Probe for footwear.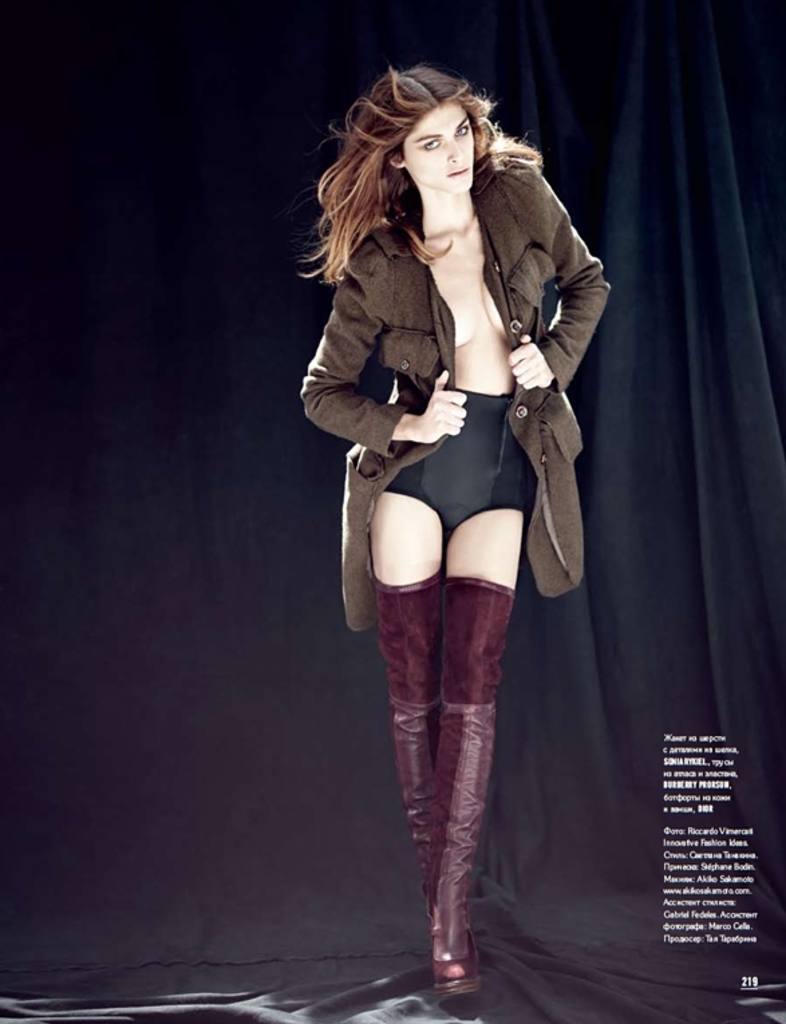
Probe result: x1=450 y1=562 x2=528 y2=1015.
